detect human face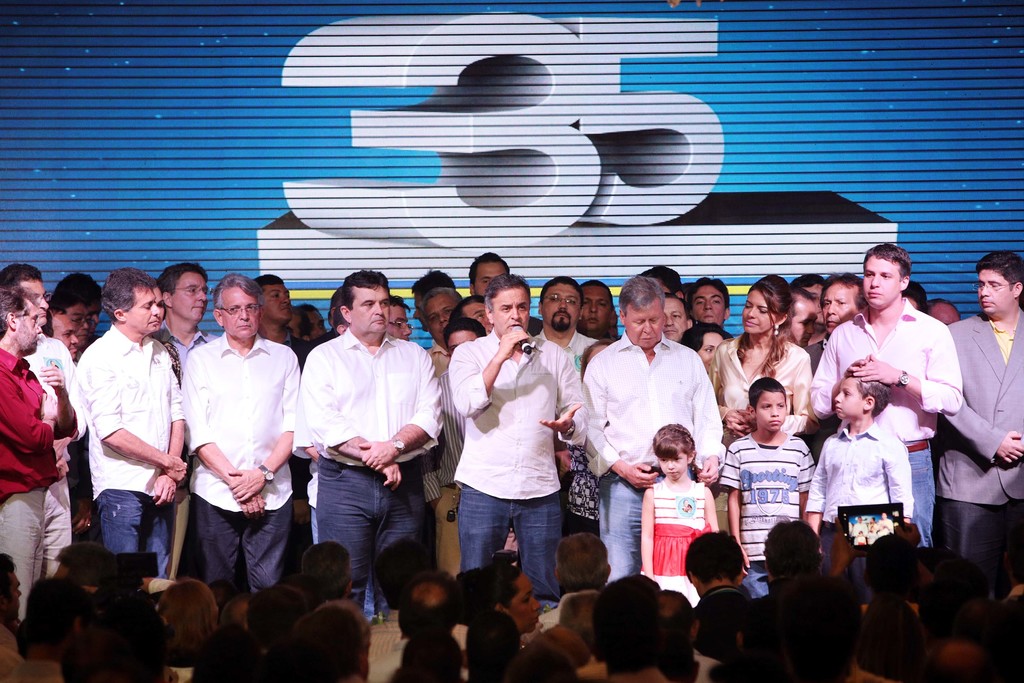
428/299/456/341
